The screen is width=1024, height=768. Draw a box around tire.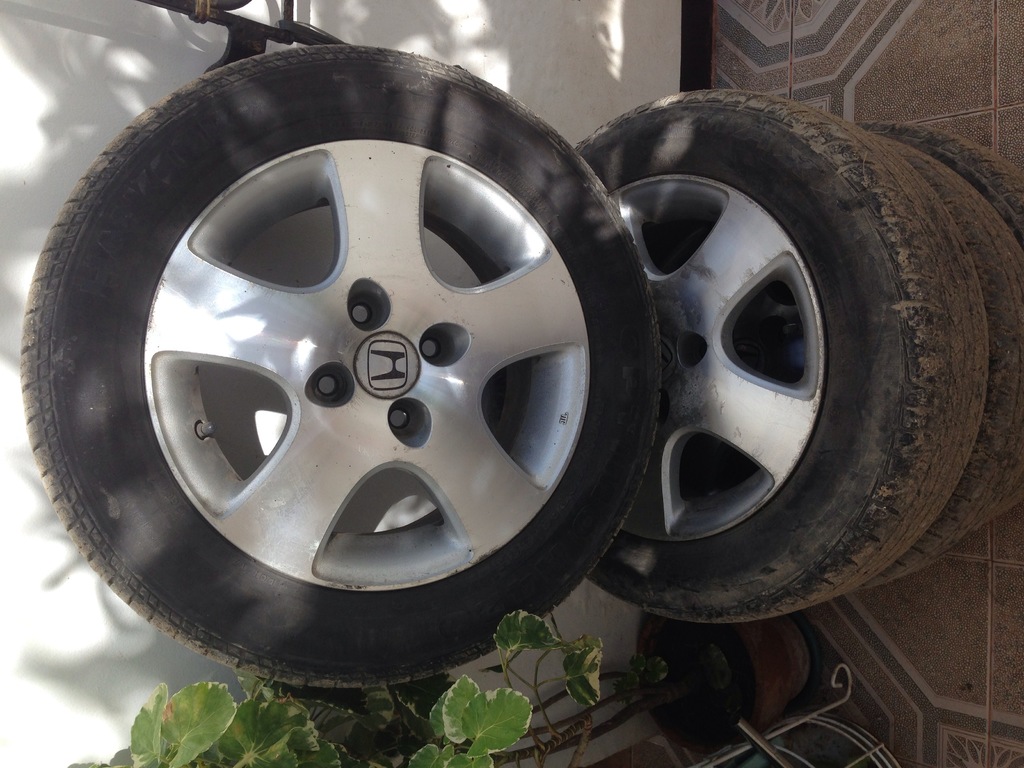
15:43:668:688.
